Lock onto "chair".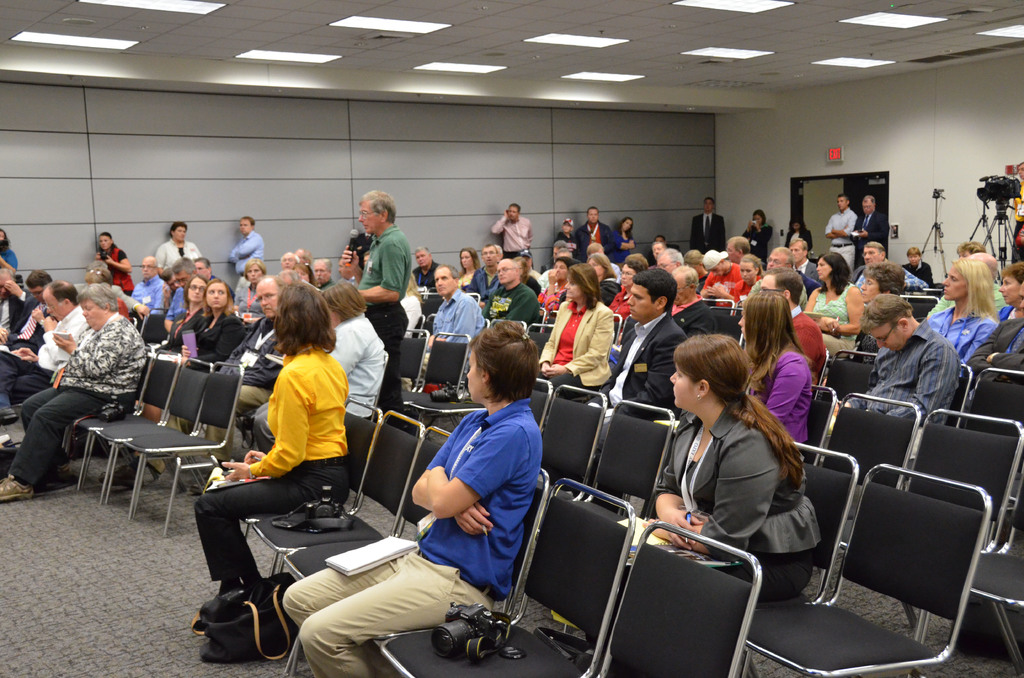
Locked: left=241, top=408, right=428, bottom=581.
